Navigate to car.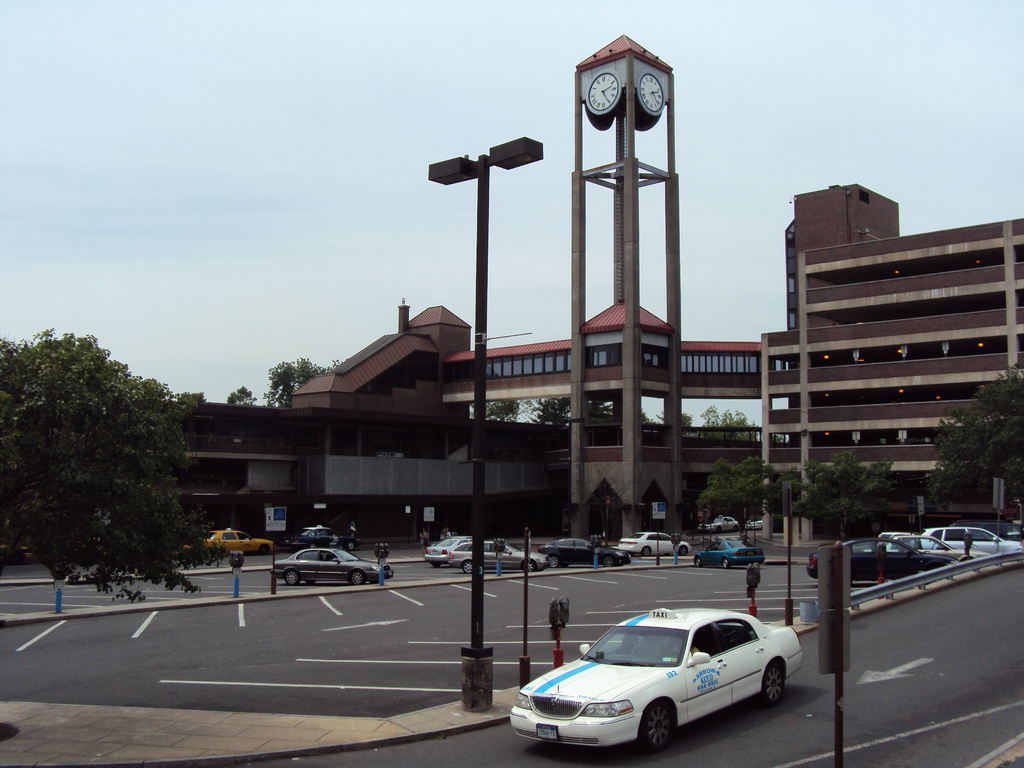
Navigation target: (x1=741, y1=508, x2=772, y2=535).
